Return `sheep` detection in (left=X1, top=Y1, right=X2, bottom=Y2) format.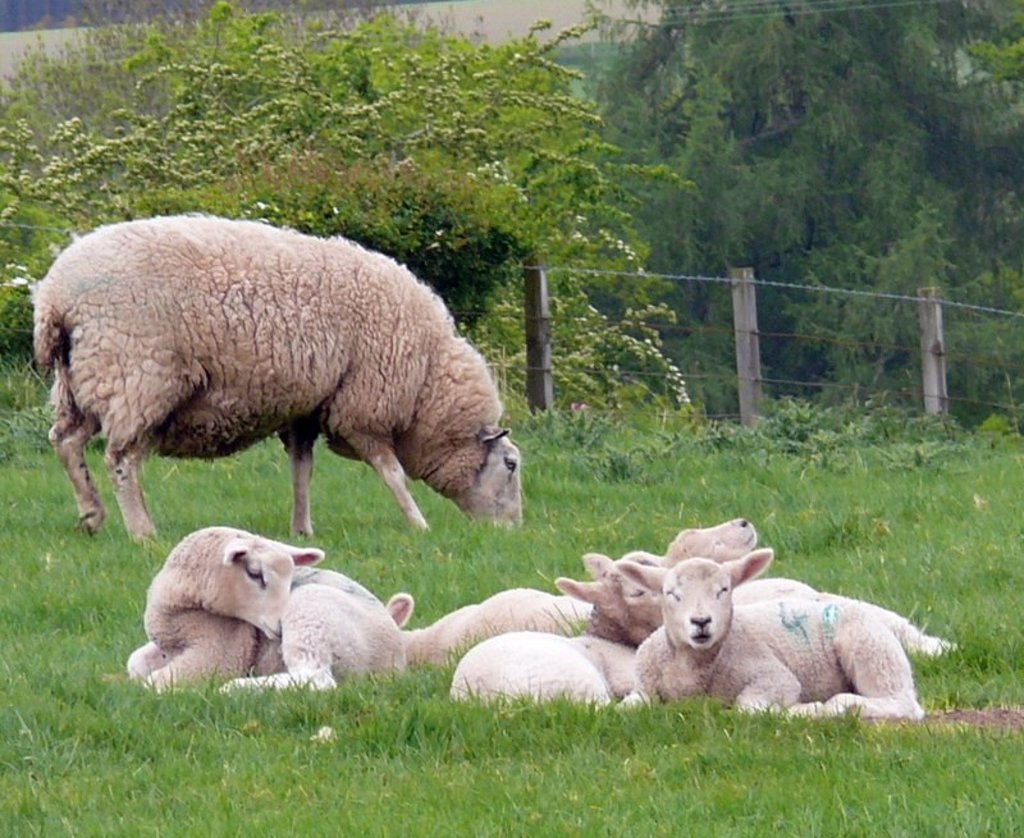
(left=622, top=513, right=812, bottom=605).
